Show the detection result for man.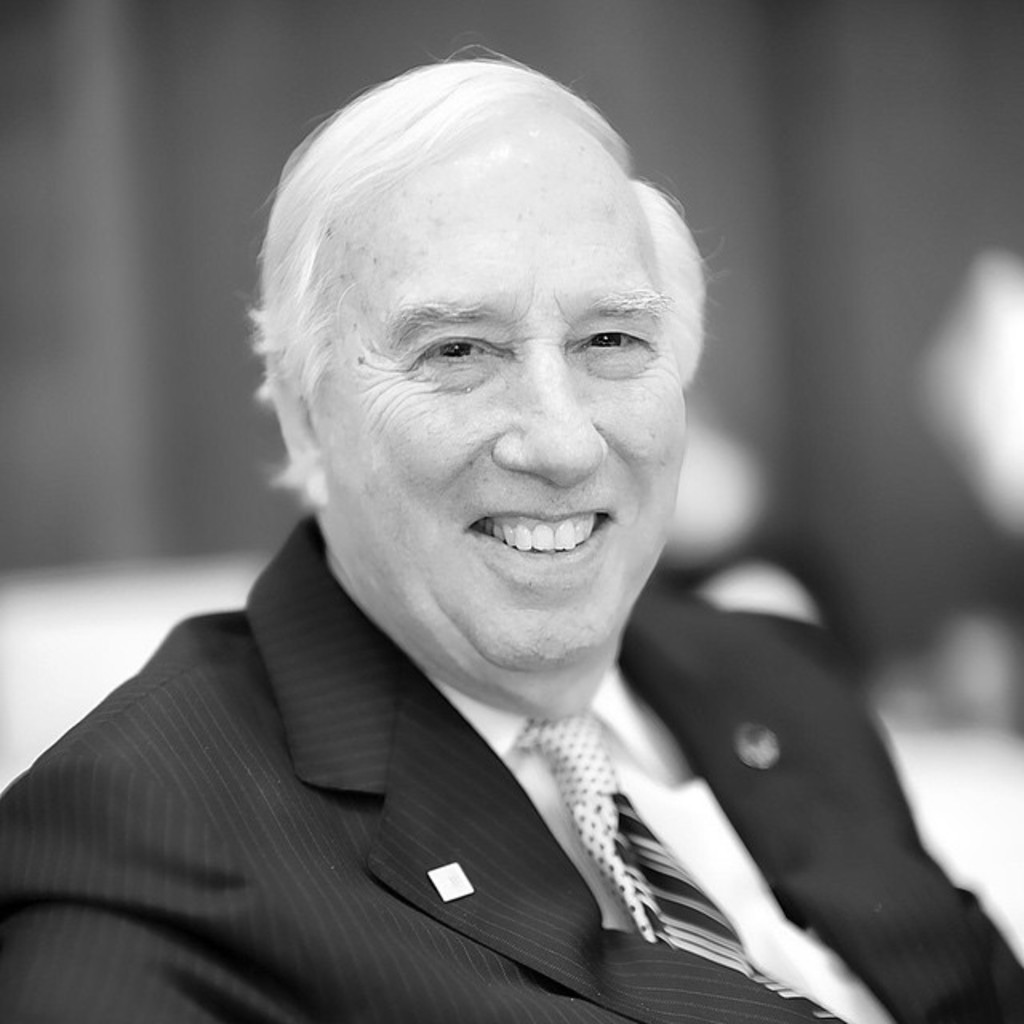
(x1=19, y1=70, x2=966, y2=1011).
